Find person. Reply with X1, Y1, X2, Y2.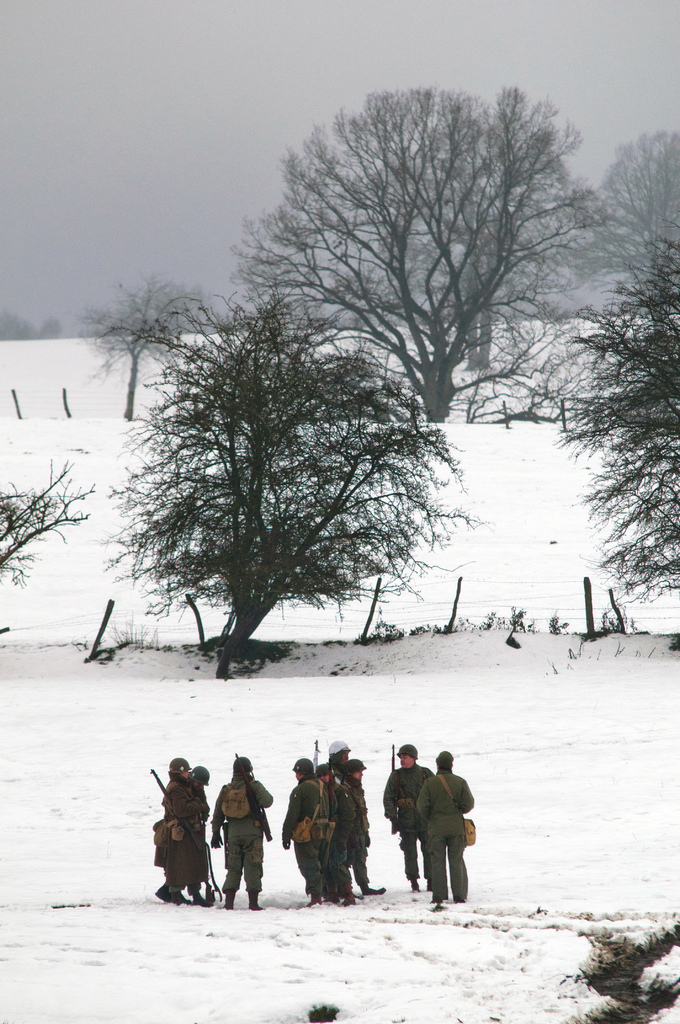
276, 769, 336, 896.
